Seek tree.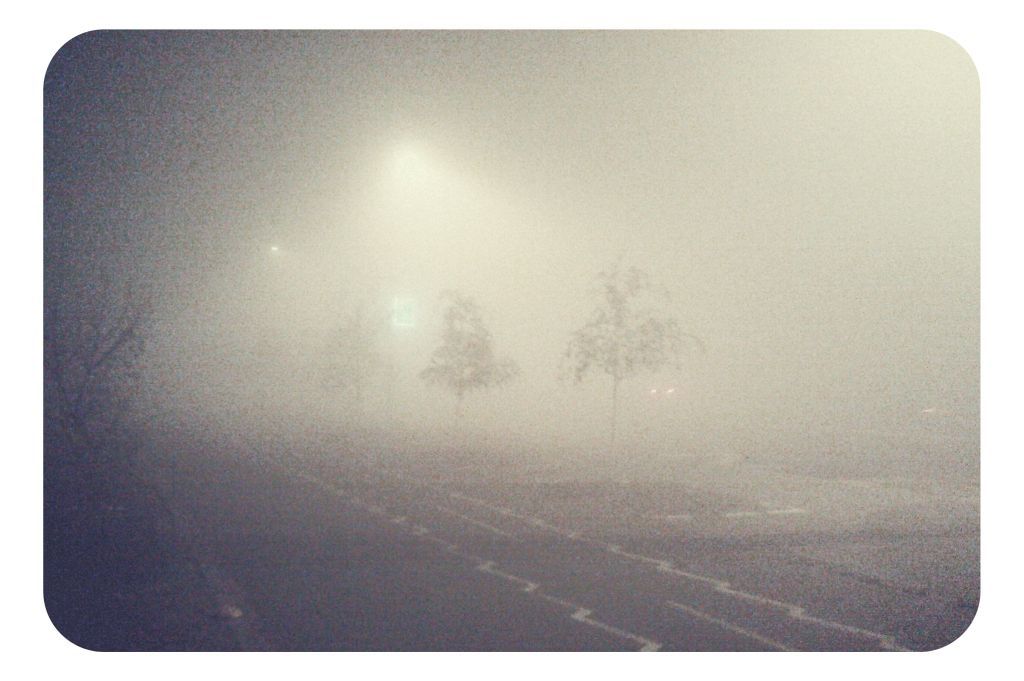
[left=420, top=289, right=522, bottom=438].
